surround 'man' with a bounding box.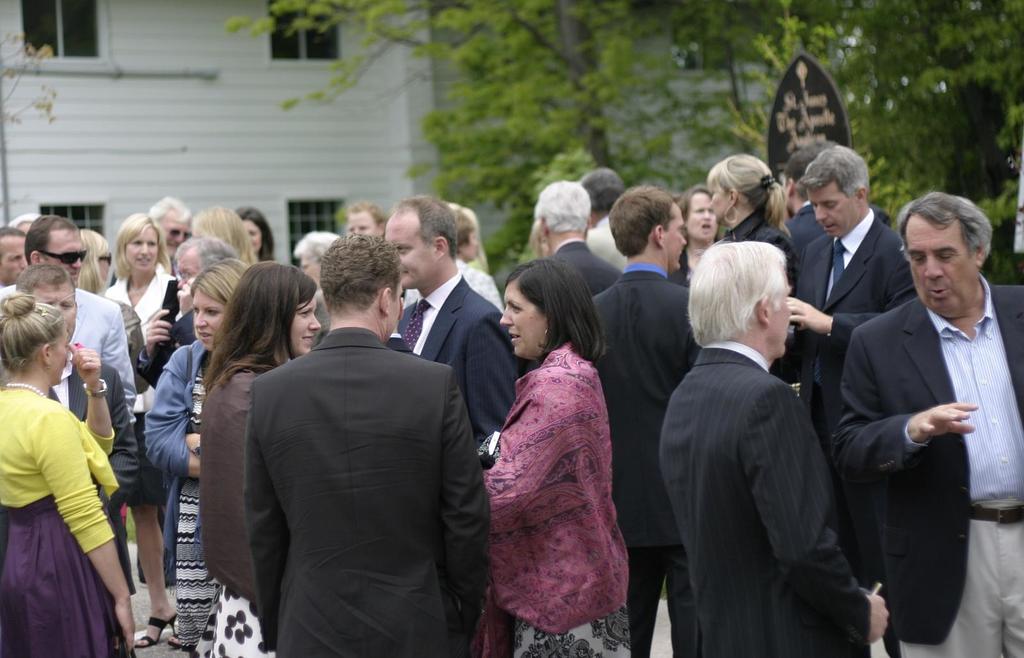
select_region(0, 264, 135, 646).
